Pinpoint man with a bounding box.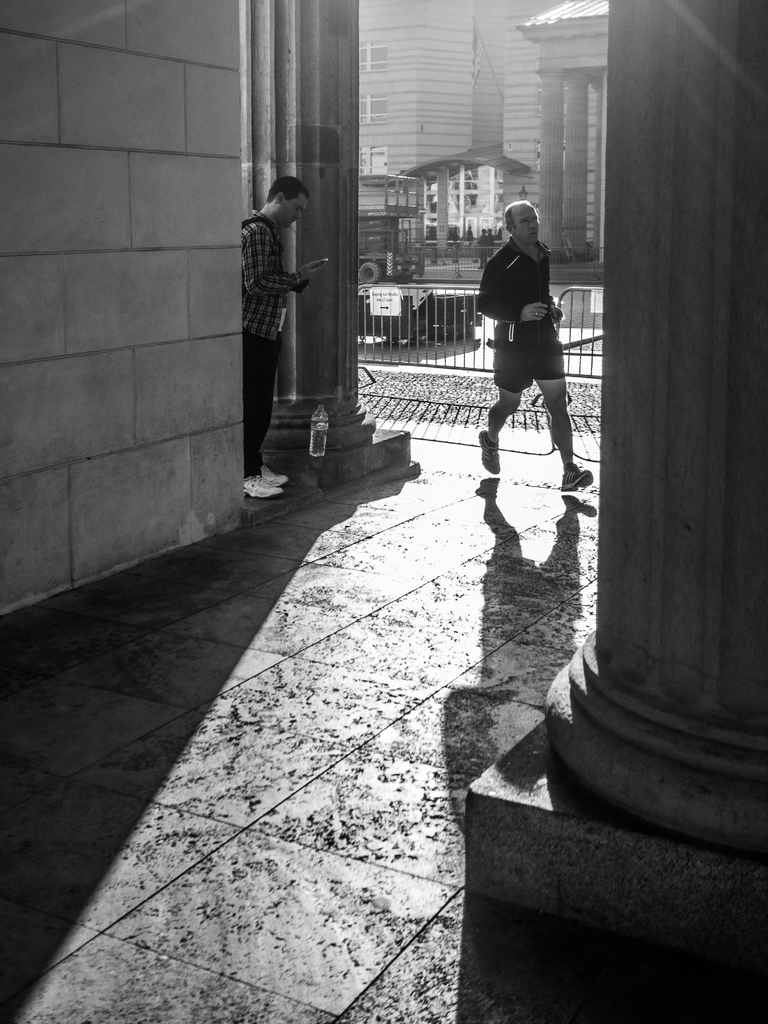
472/198/600/494.
